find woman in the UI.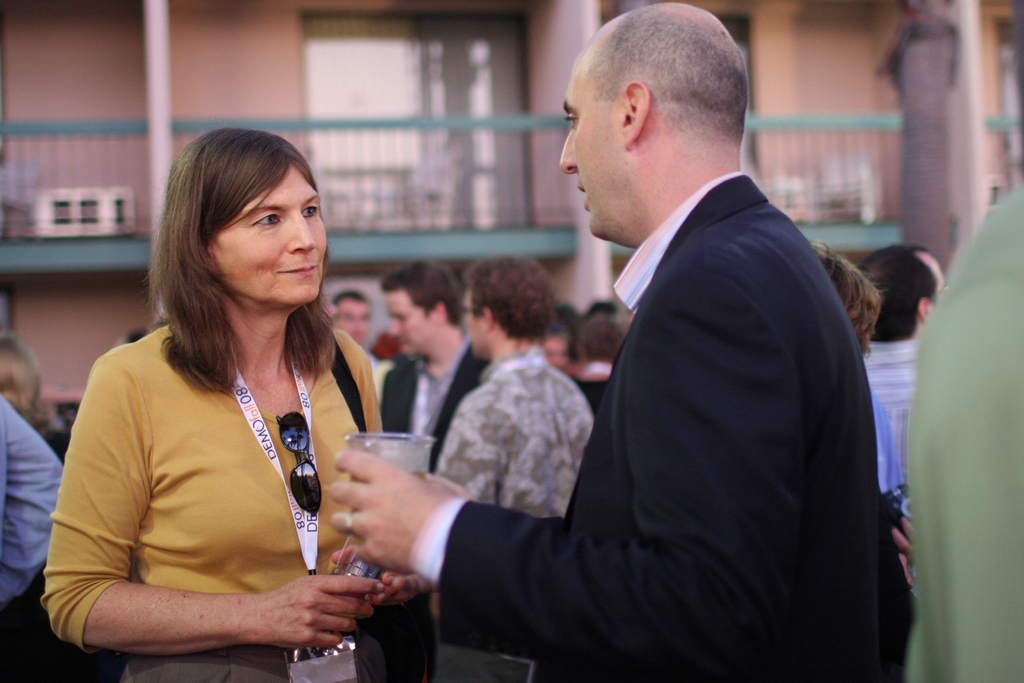
UI element at <box>0,336,78,450</box>.
